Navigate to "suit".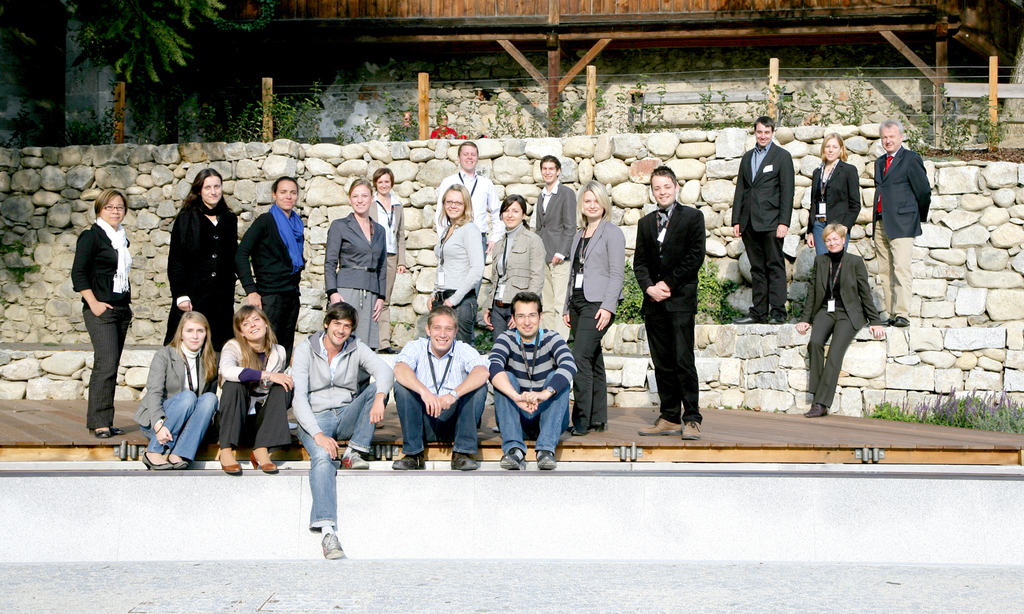
Navigation target: [731, 141, 793, 315].
